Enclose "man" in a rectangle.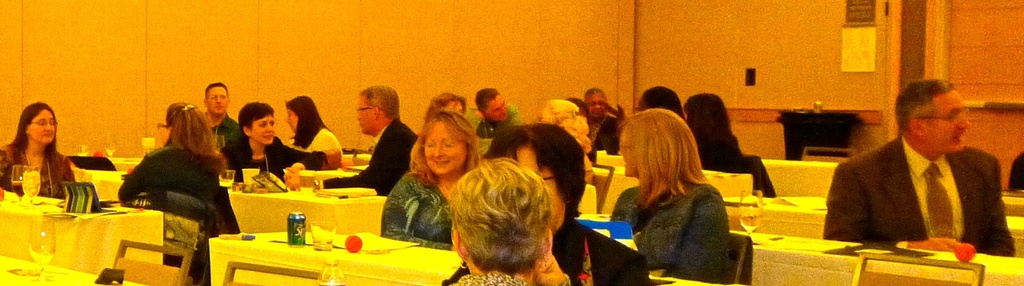
BBox(476, 88, 521, 139).
